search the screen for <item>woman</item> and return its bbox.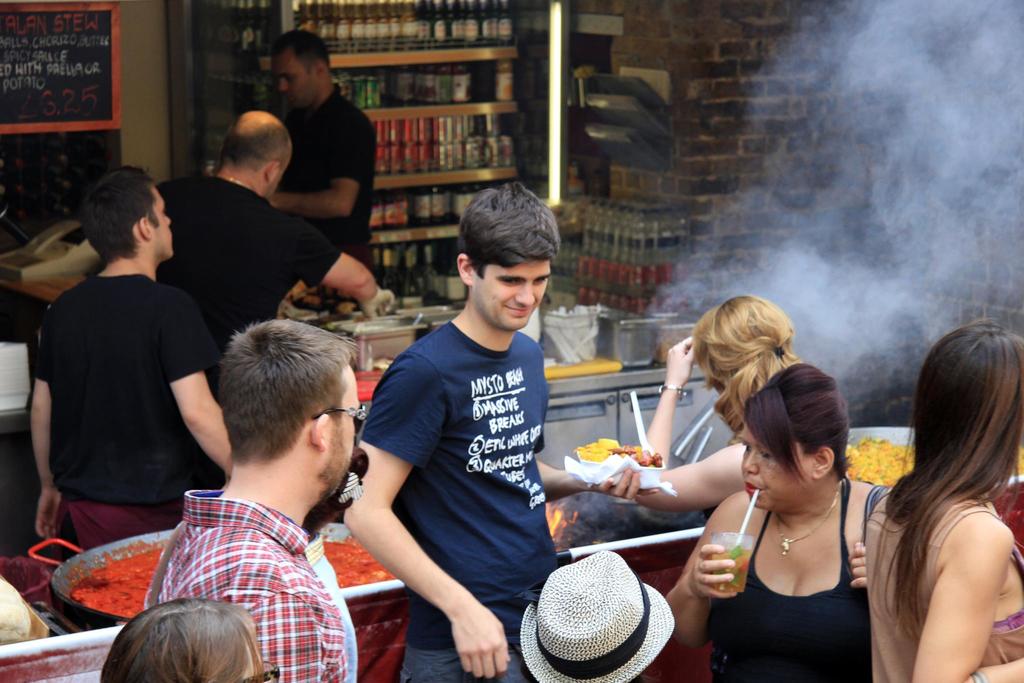
Found: (left=862, top=317, right=1023, bottom=682).
